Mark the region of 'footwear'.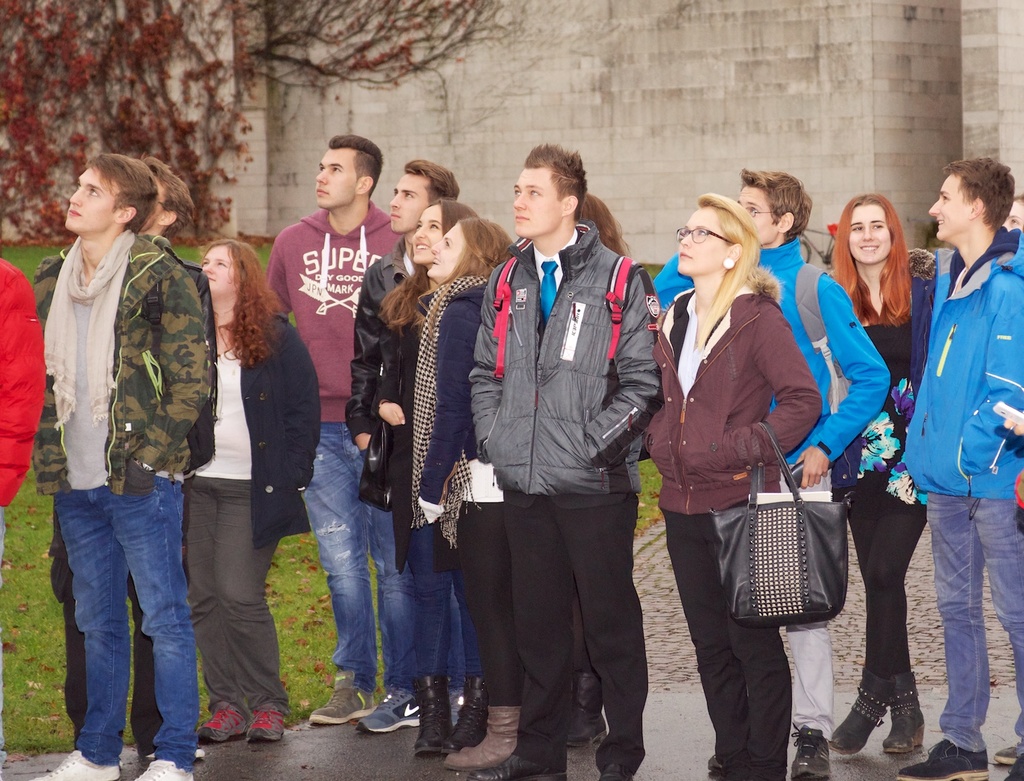
Region: <bbox>412, 676, 450, 756</bbox>.
